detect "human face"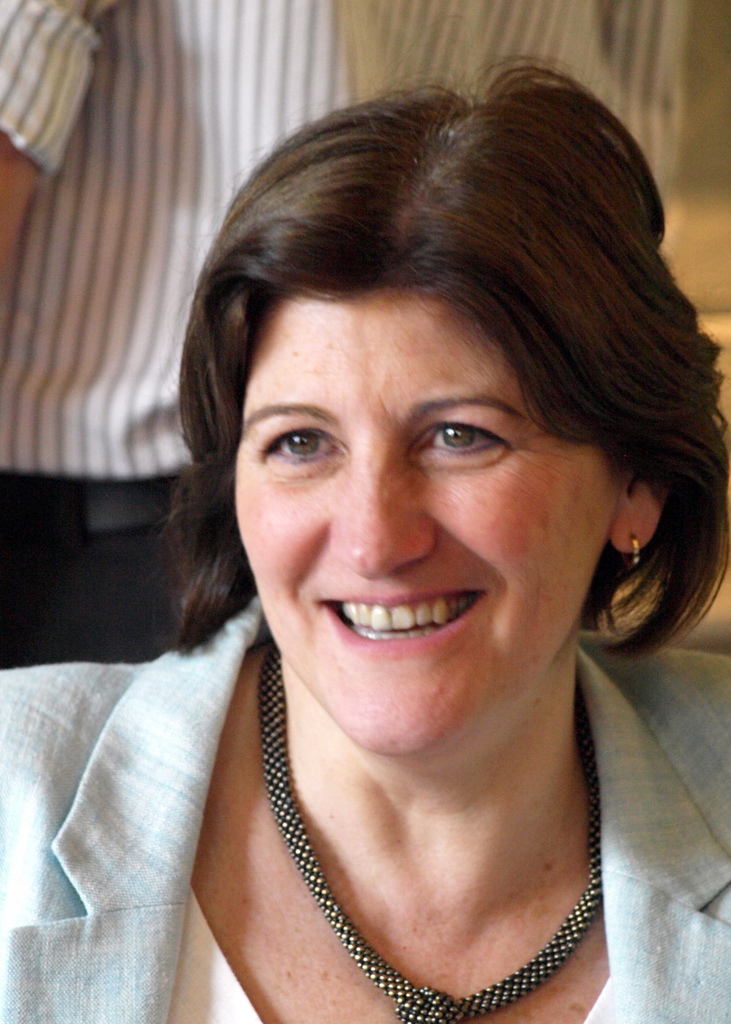
crop(237, 285, 620, 764)
